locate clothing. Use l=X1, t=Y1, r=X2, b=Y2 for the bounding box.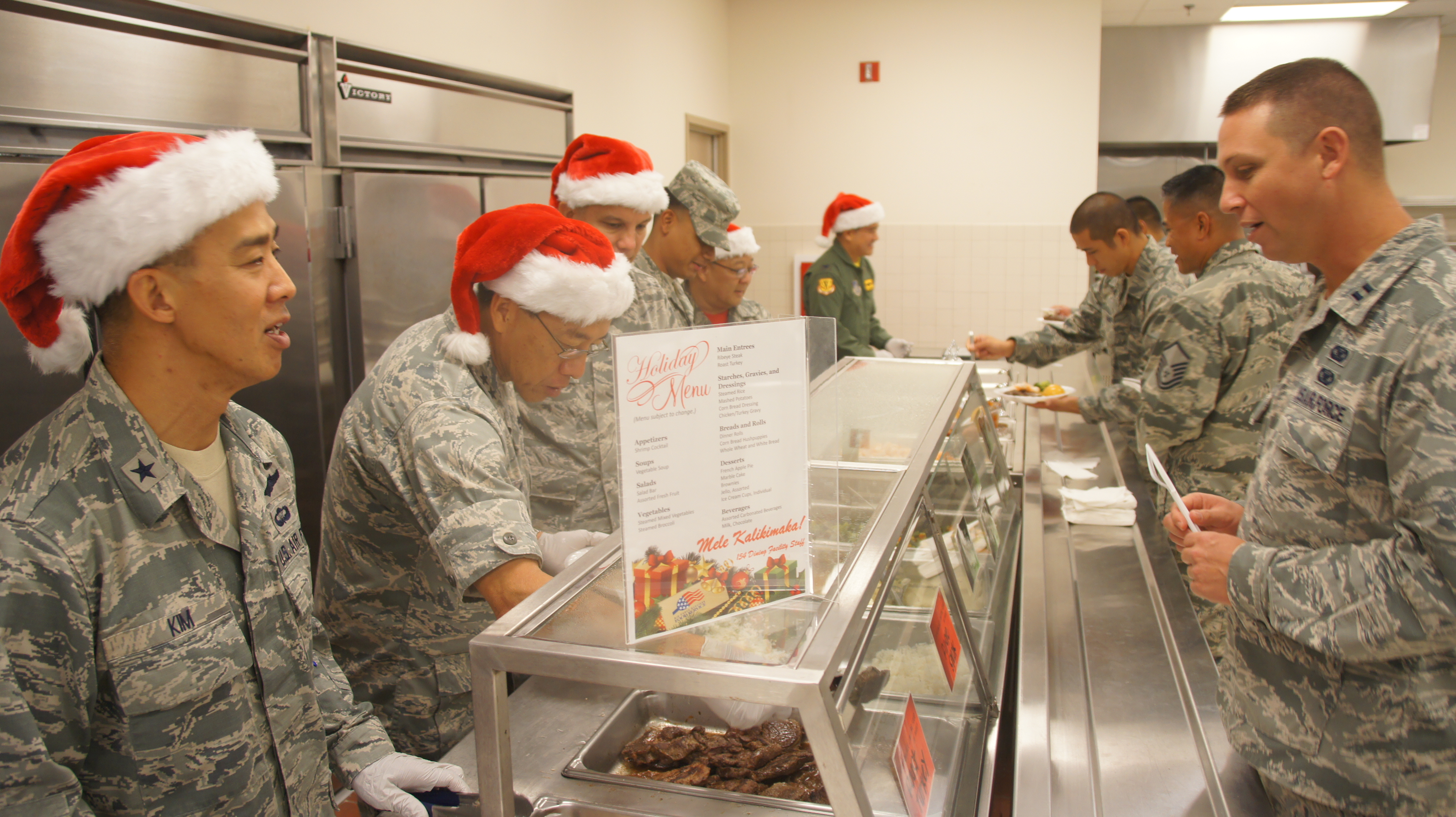
l=356, t=76, r=418, b=210.
